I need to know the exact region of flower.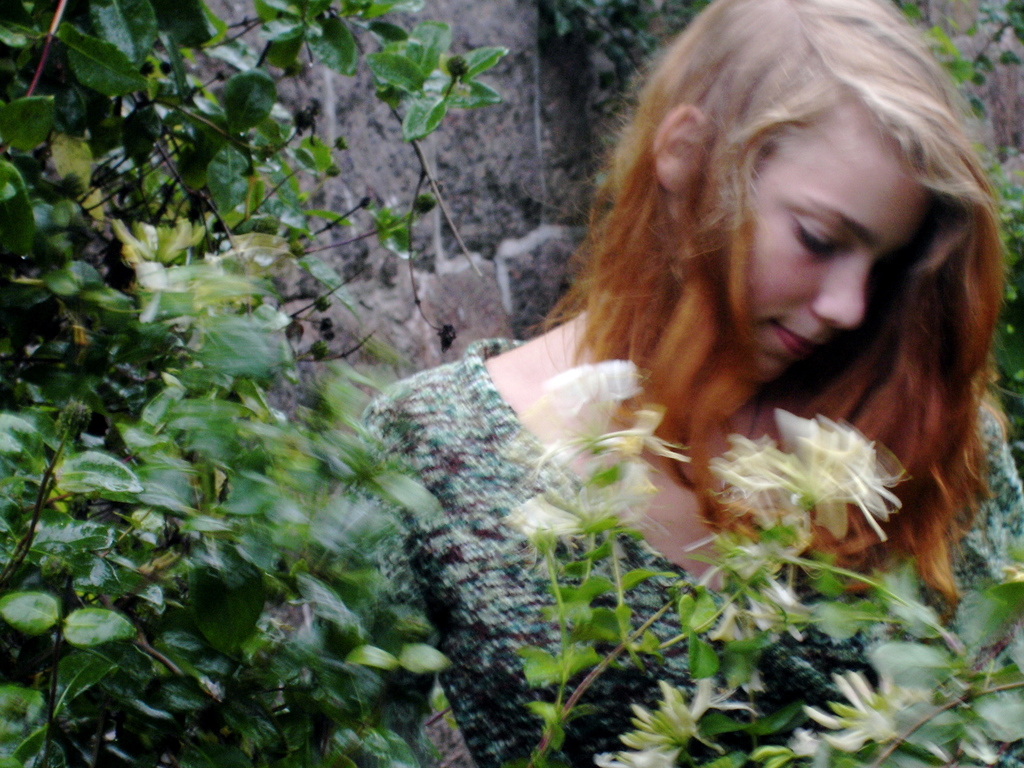
Region: bbox(543, 356, 640, 430).
